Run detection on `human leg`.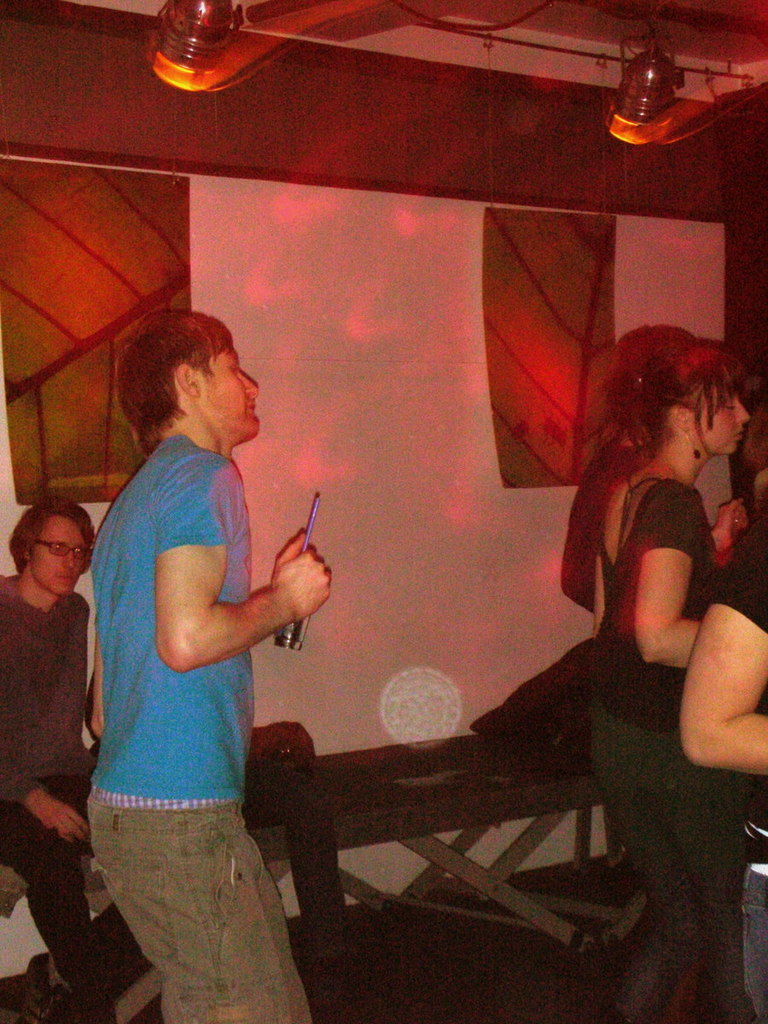
Result: {"x1": 733, "y1": 841, "x2": 767, "y2": 1023}.
